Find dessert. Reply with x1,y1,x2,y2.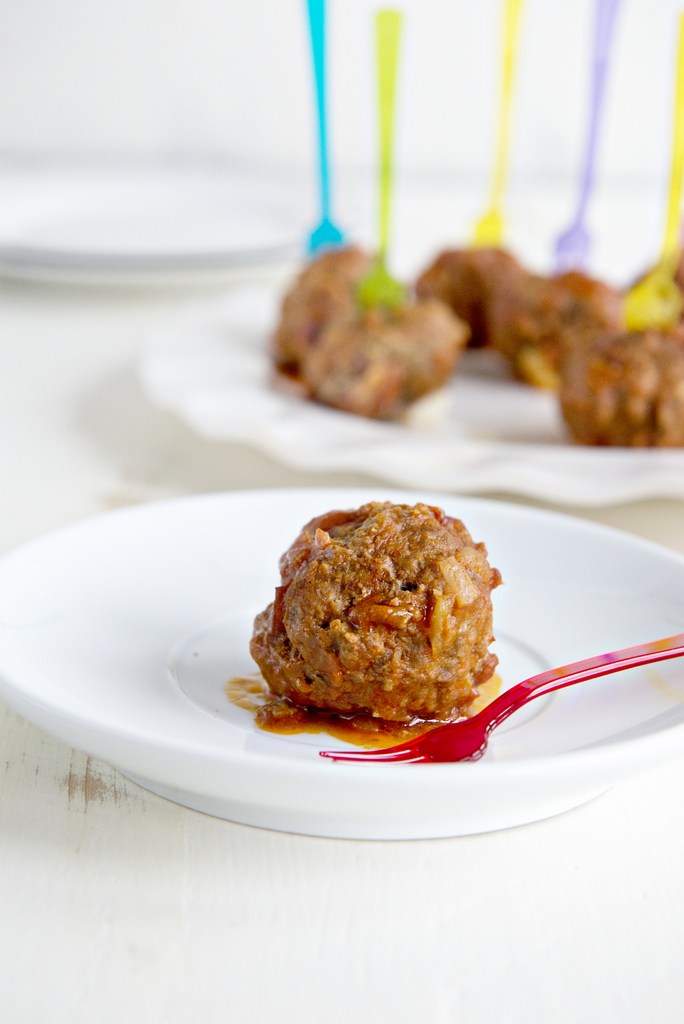
549,326,683,442.
